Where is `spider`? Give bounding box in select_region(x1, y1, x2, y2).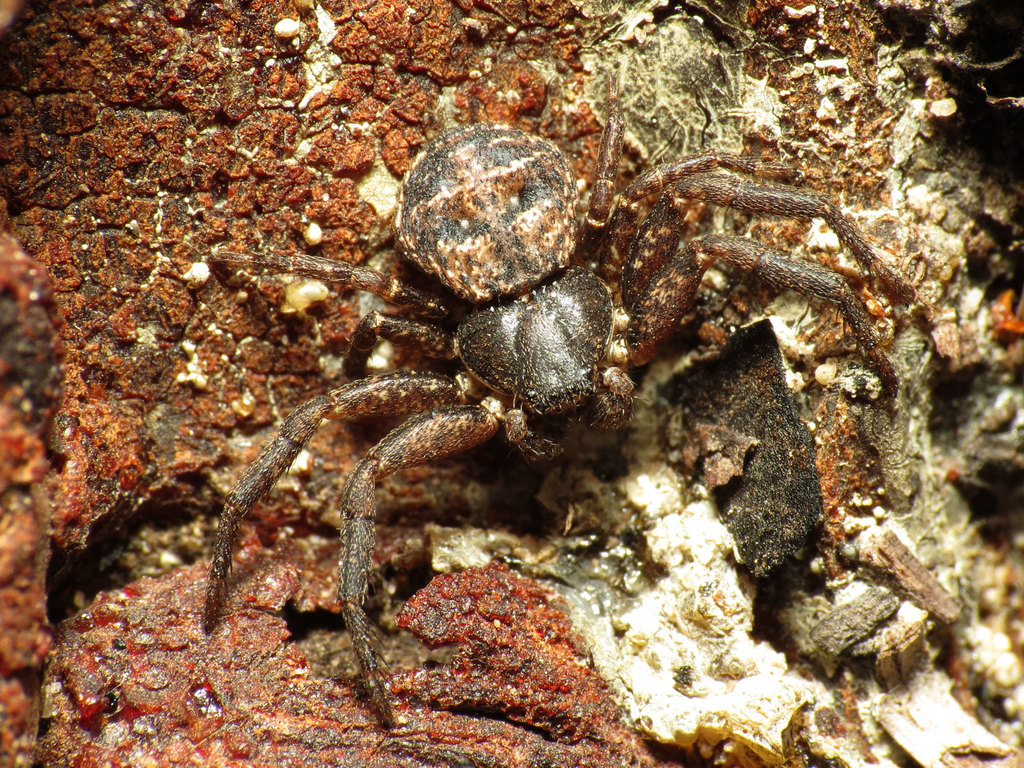
select_region(199, 68, 928, 728).
